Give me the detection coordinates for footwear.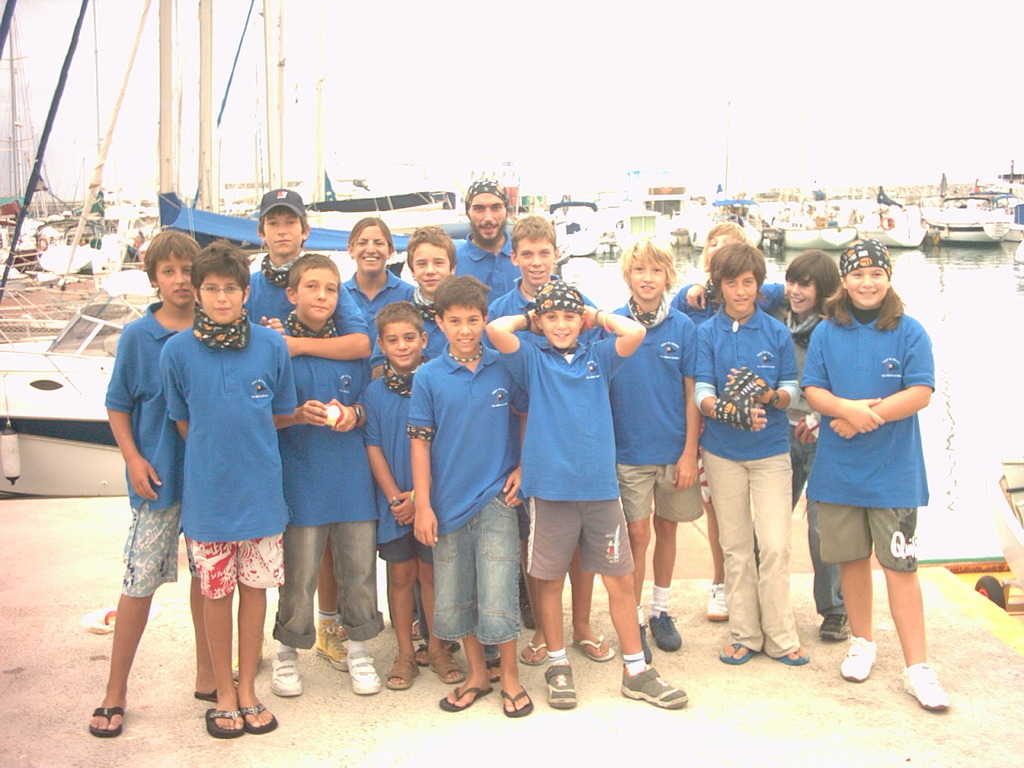
x1=545 y1=660 x2=579 y2=710.
